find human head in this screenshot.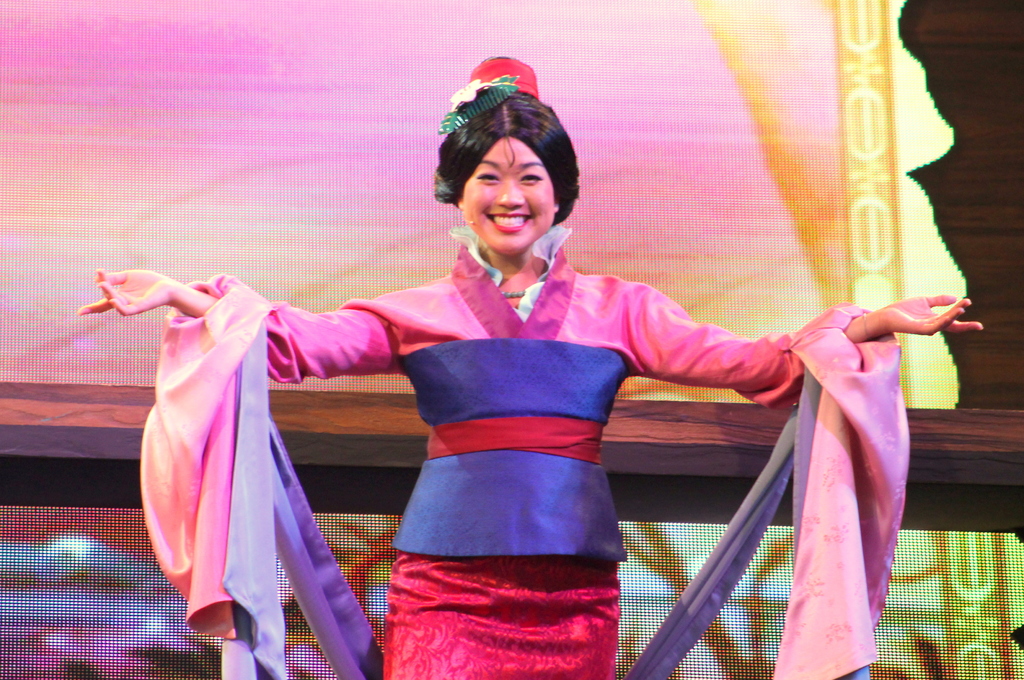
The bounding box for human head is select_region(442, 85, 584, 248).
